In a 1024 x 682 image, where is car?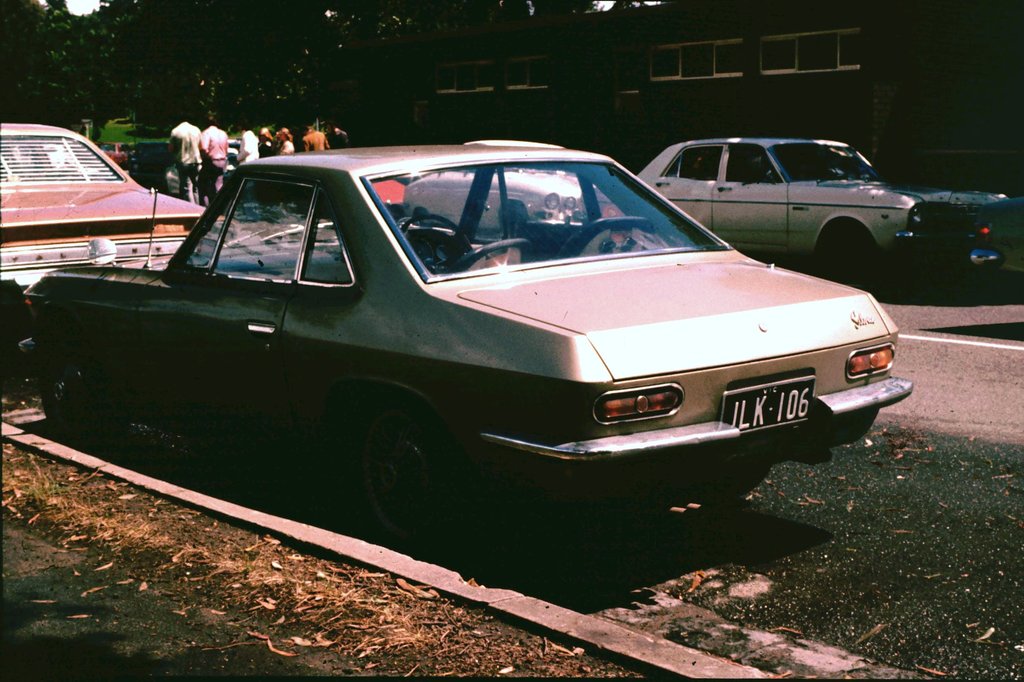
972 199 1023 283.
